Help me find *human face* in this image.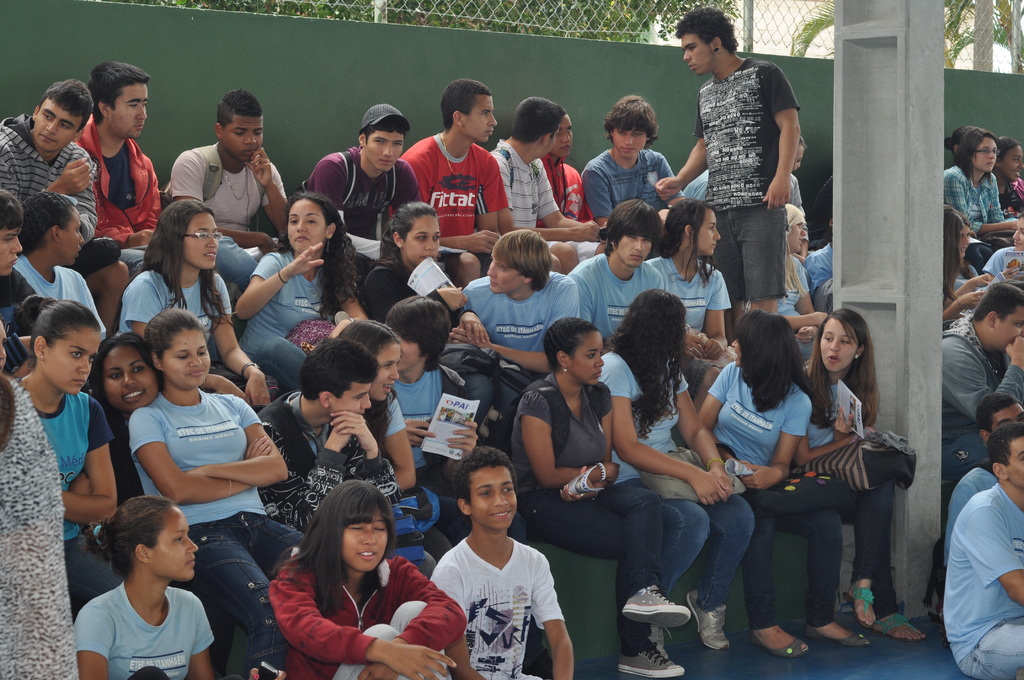
Found it: select_region(465, 95, 497, 136).
